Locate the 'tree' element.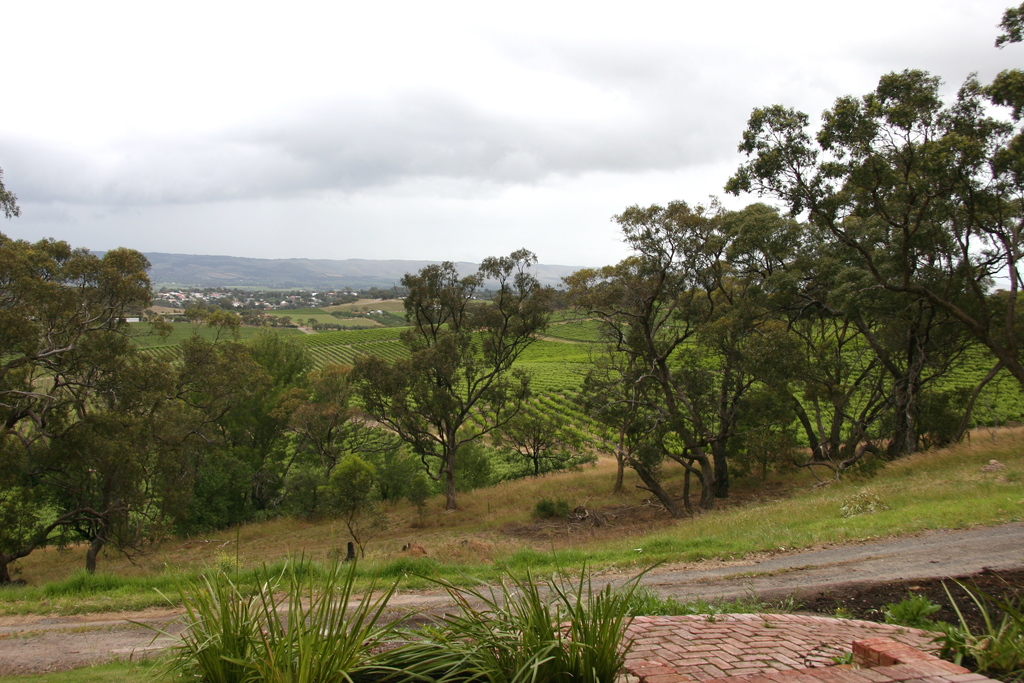
Element bbox: bbox=[755, 119, 998, 488].
